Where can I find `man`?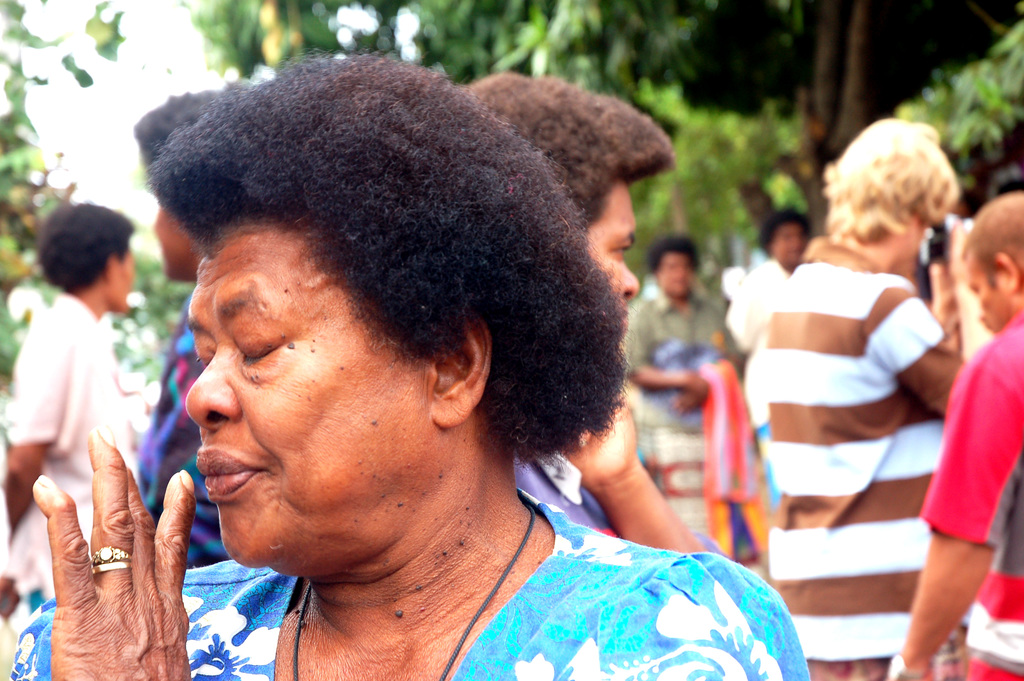
You can find it at {"left": 454, "top": 70, "right": 730, "bottom": 561}.
